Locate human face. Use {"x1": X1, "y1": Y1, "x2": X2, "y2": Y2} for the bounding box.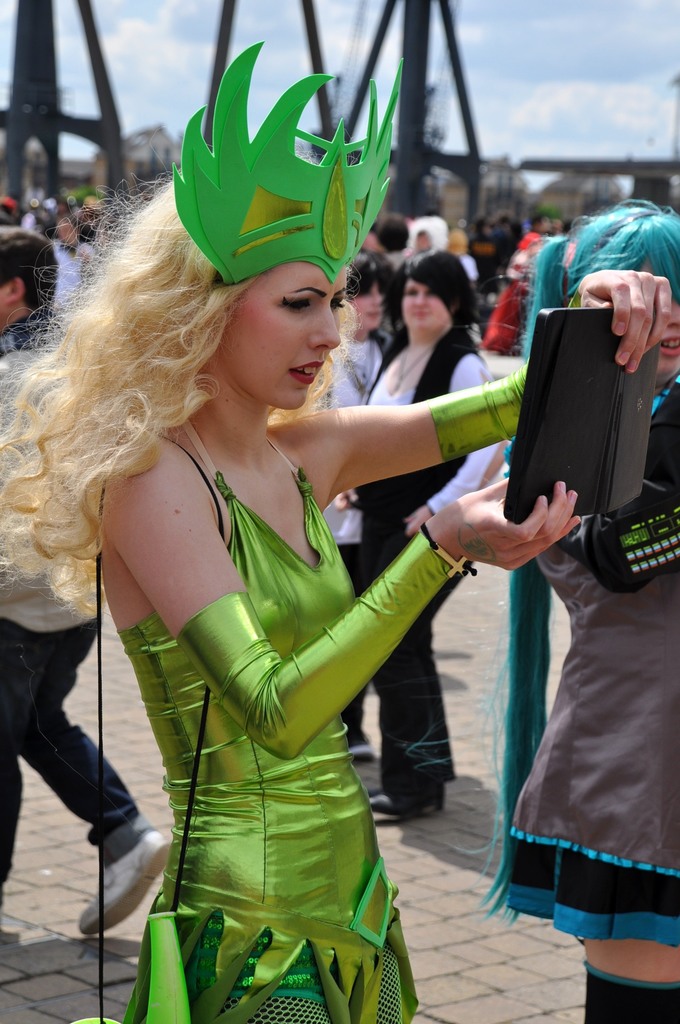
{"x1": 398, "y1": 274, "x2": 453, "y2": 333}.
